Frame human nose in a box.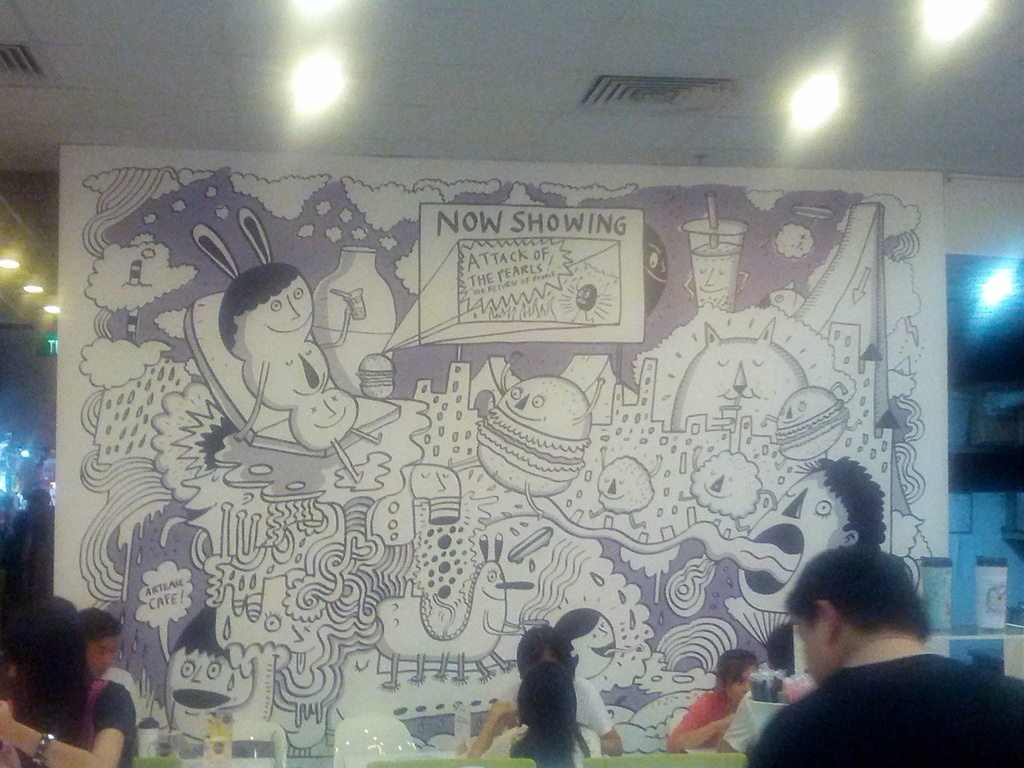
x1=515 y1=393 x2=527 y2=409.
